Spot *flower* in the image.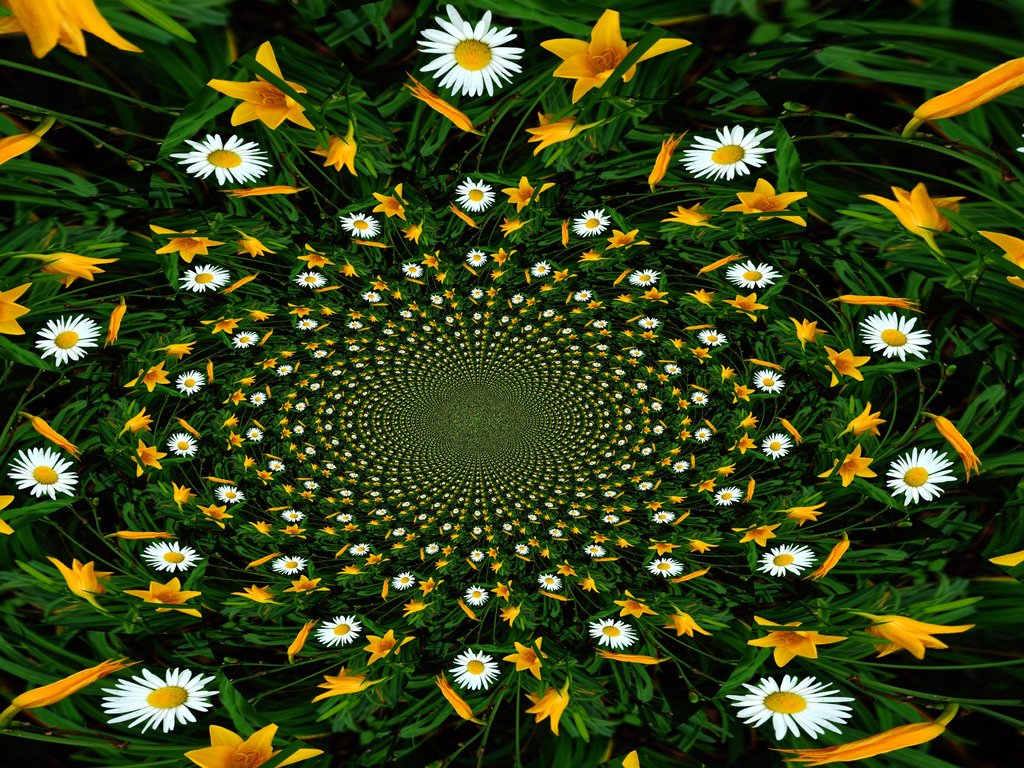
*flower* found at BBox(435, 675, 476, 723).
